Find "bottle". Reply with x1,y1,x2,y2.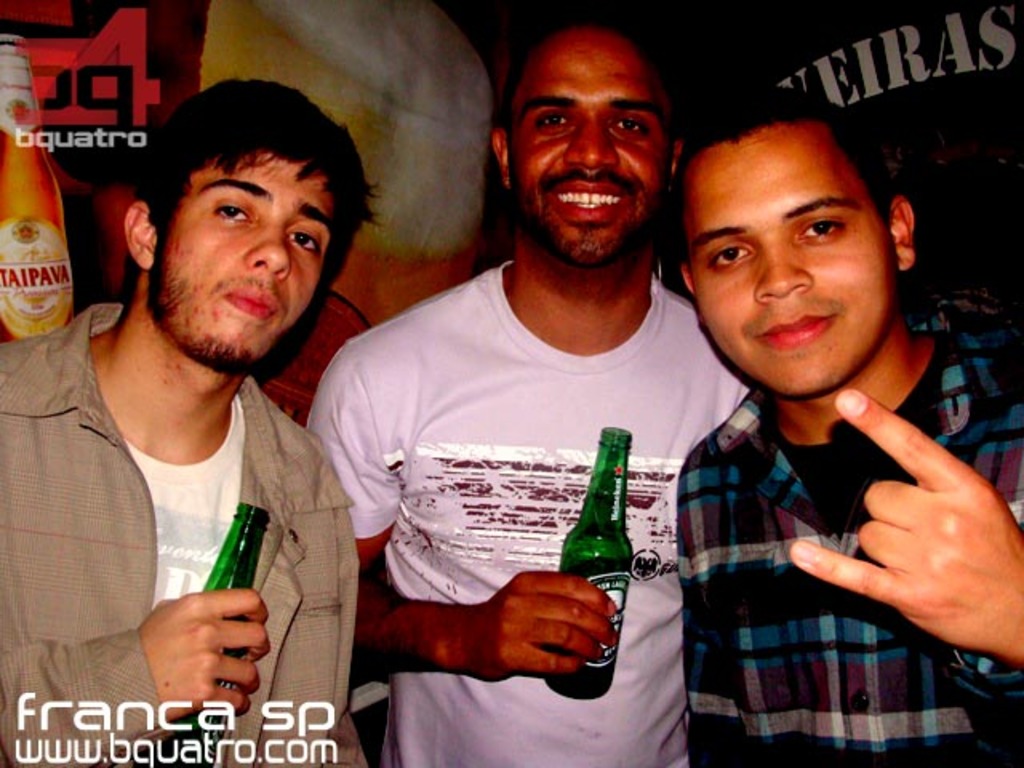
0,30,77,341.
